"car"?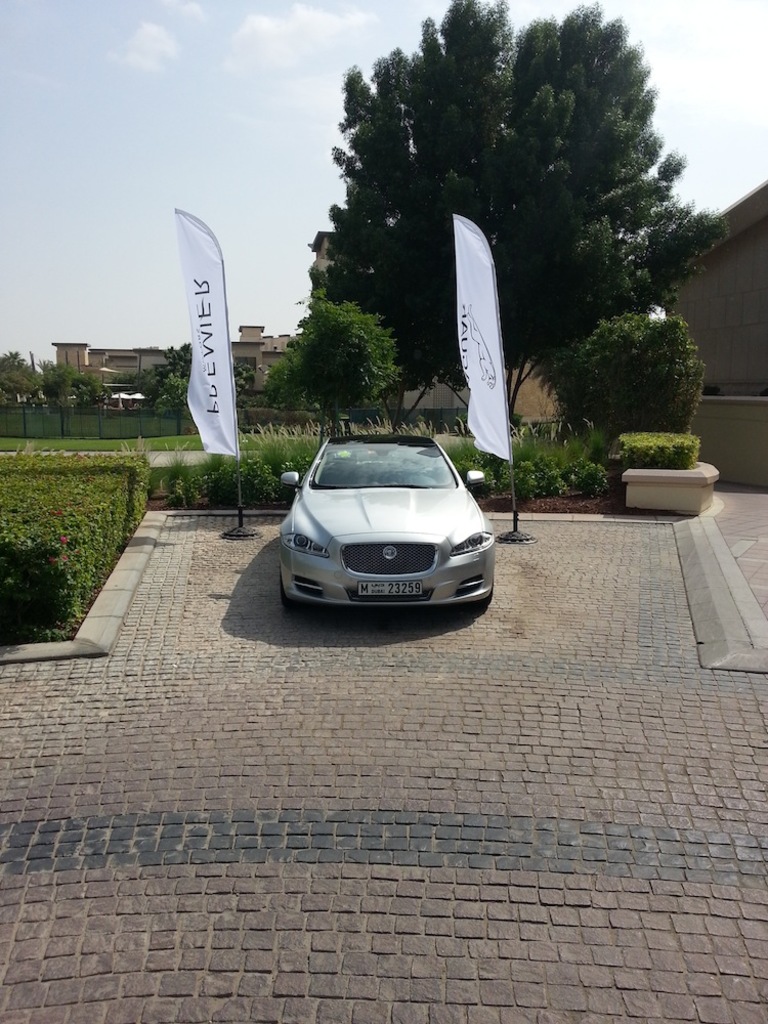
{"left": 284, "top": 430, "right": 497, "bottom": 611}
